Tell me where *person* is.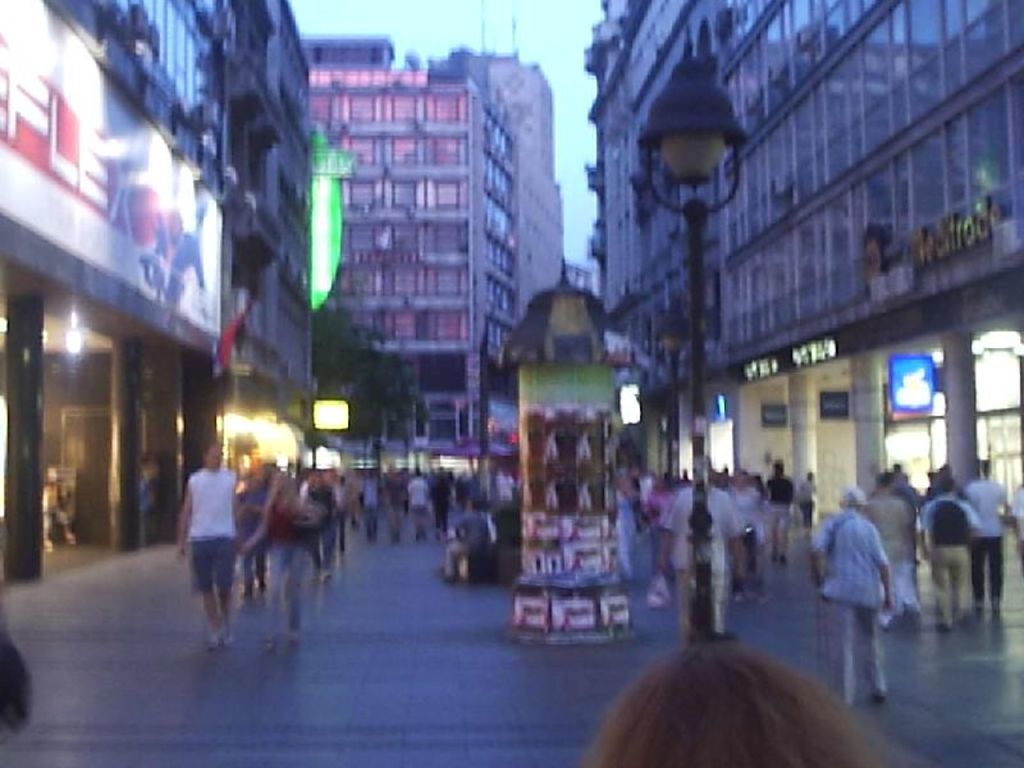
*person* is at box=[805, 481, 905, 700].
